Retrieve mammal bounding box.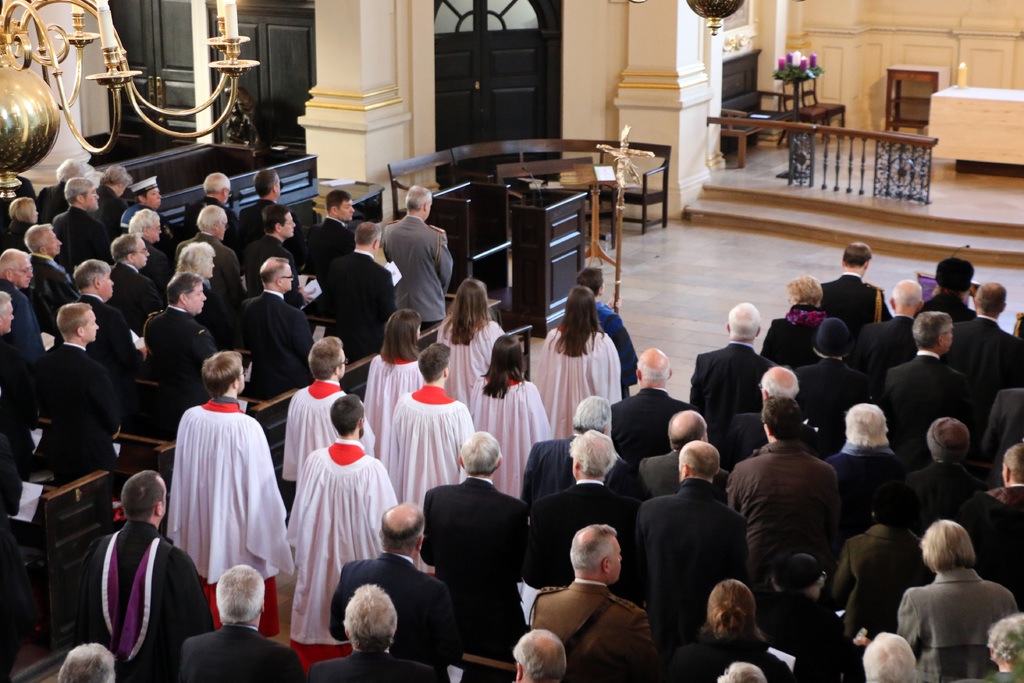
Bounding box: [579, 264, 637, 395].
